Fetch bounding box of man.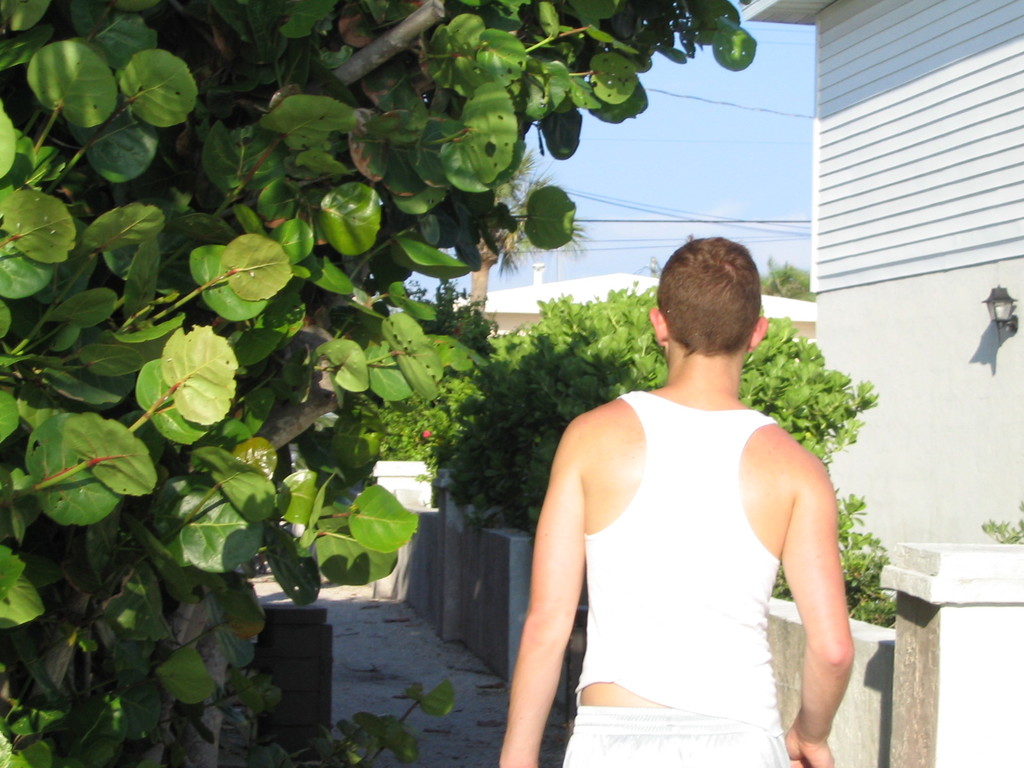
Bbox: {"x1": 512, "y1": 202, "x2": 856, "y2": 767}.
